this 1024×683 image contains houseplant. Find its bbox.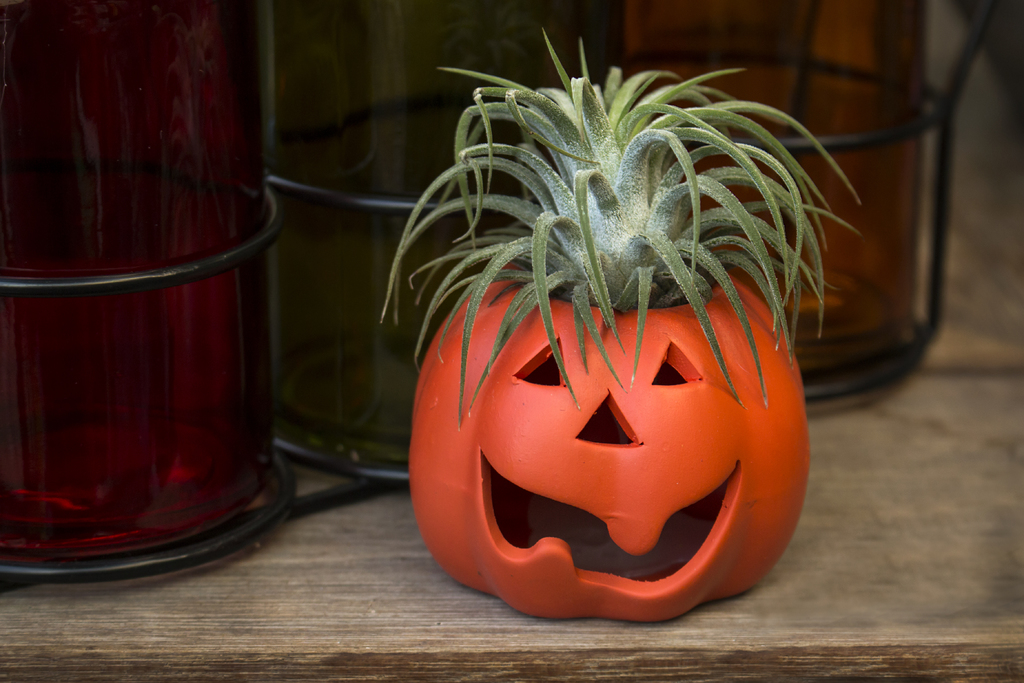
376:29:872:620.
